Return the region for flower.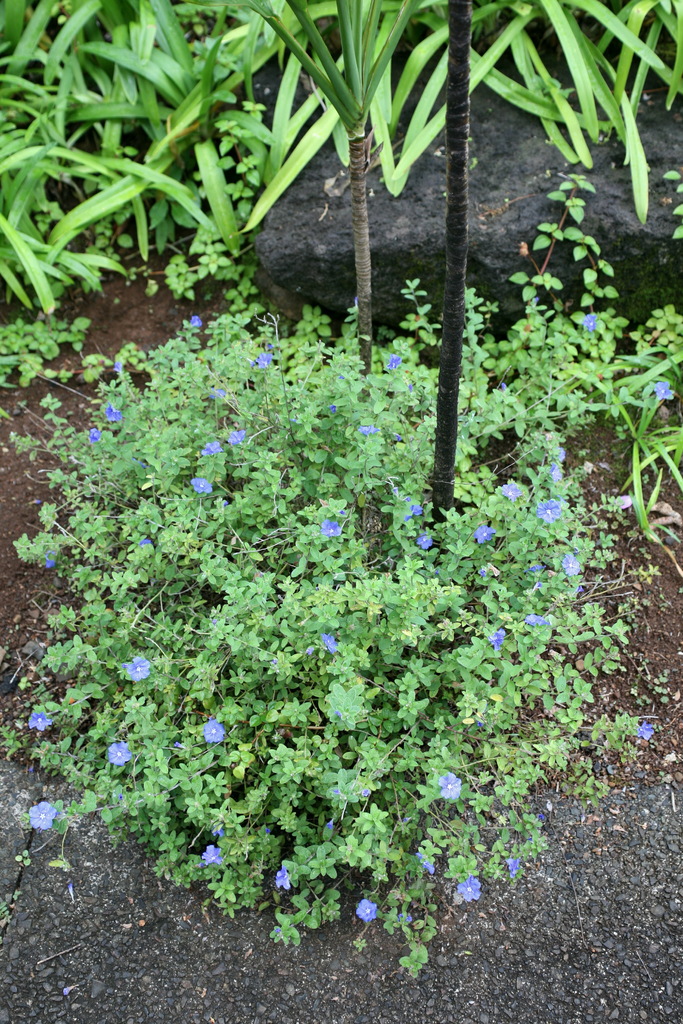
Rect(415, 532, 432, 550).
